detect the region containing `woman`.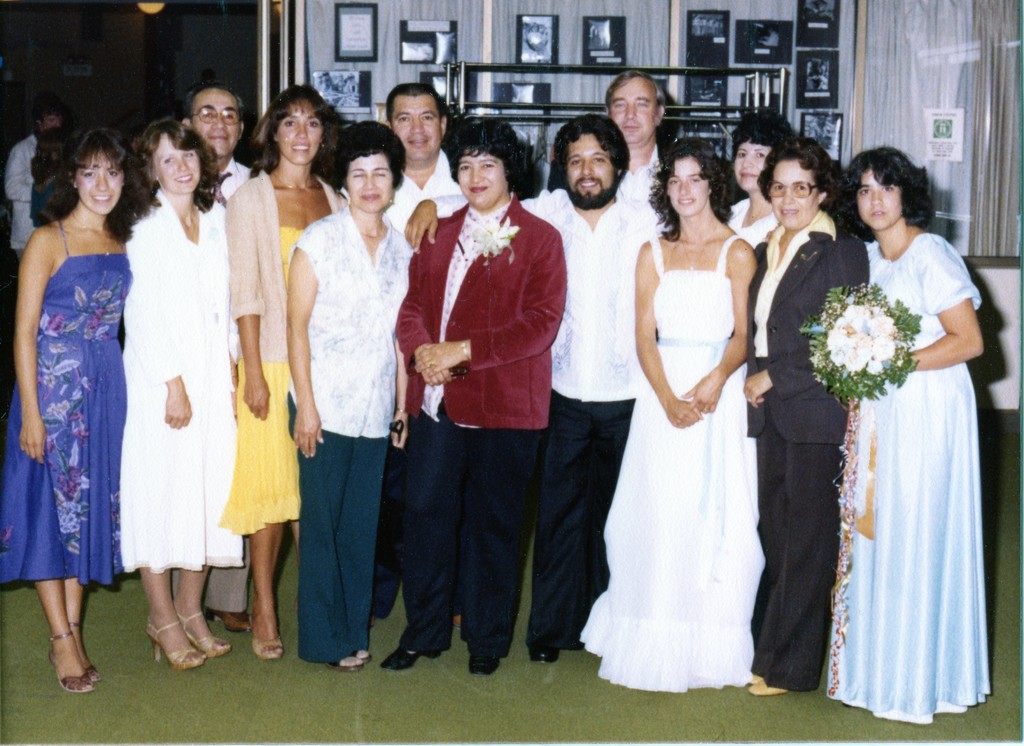
rect(719, 107, 792, 249).
